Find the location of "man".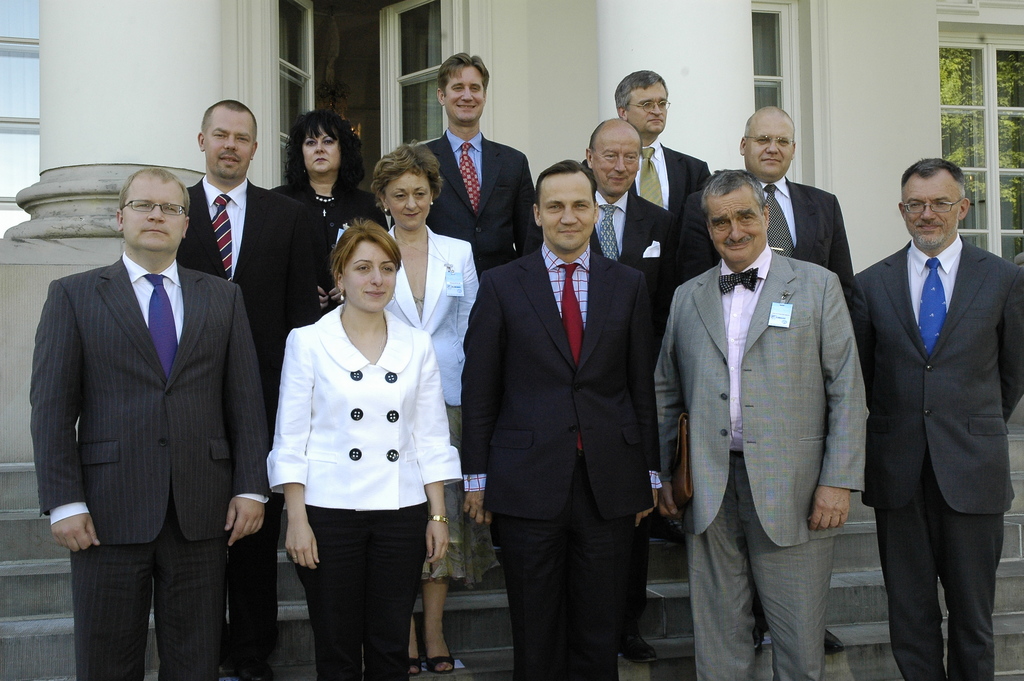
Location: bbox=[31, 167, 272, 680].
